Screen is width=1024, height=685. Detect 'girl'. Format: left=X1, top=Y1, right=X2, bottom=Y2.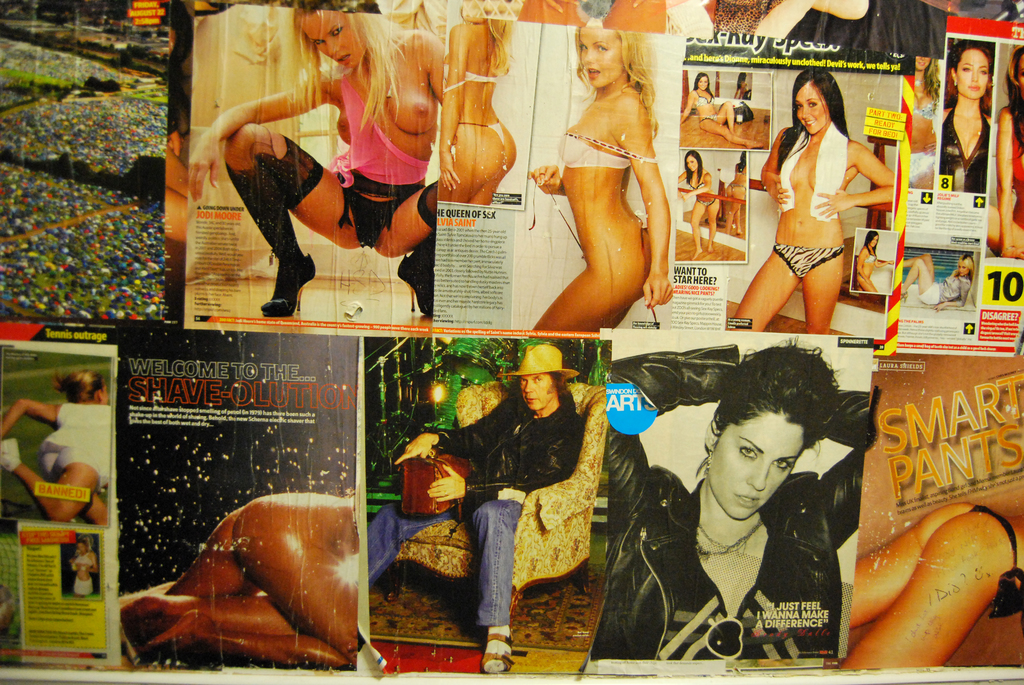
left=940, top=43, right=986, bottom=195.
